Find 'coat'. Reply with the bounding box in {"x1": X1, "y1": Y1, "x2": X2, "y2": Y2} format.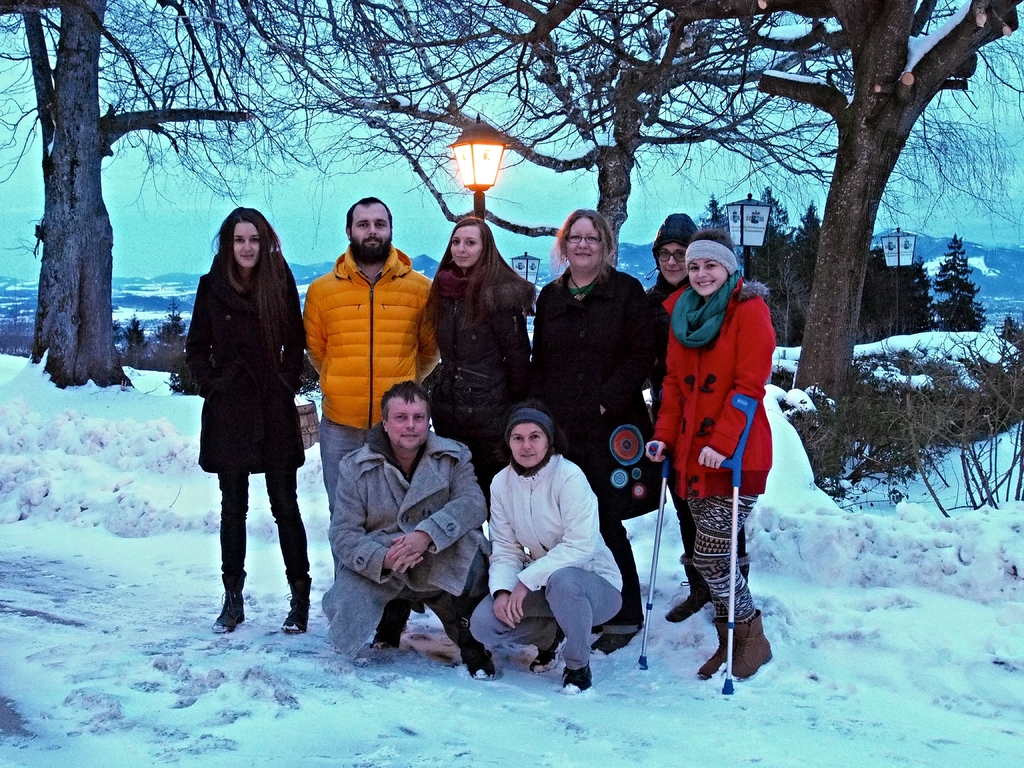
{"x1": 643, "y1": 275, "x2": 772, "y2": 500}.
